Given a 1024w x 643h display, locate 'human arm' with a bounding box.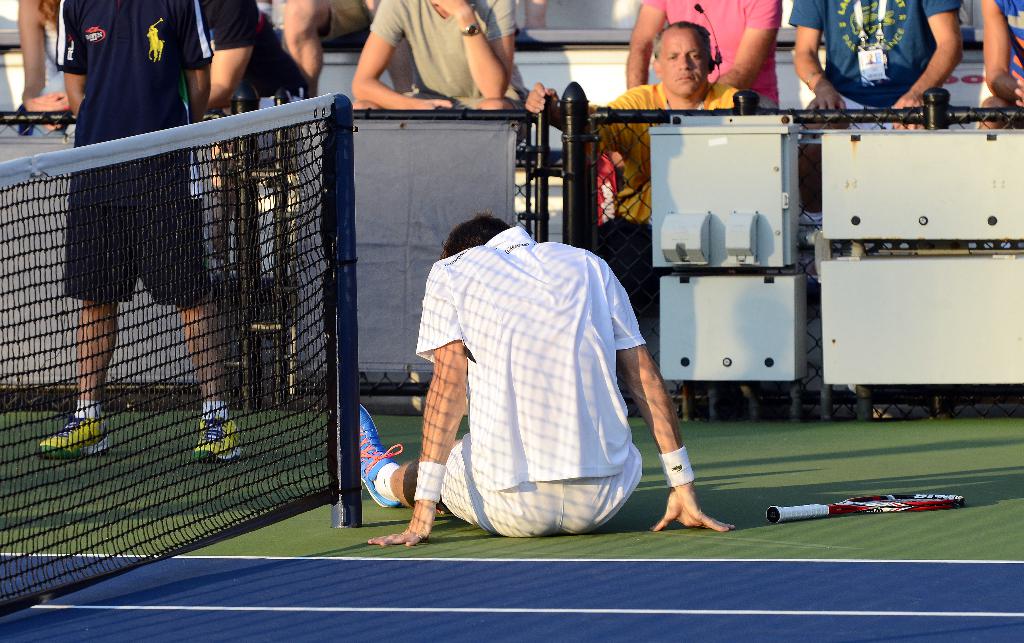
Located: left=368, top=270, right=467, bottom=545.
